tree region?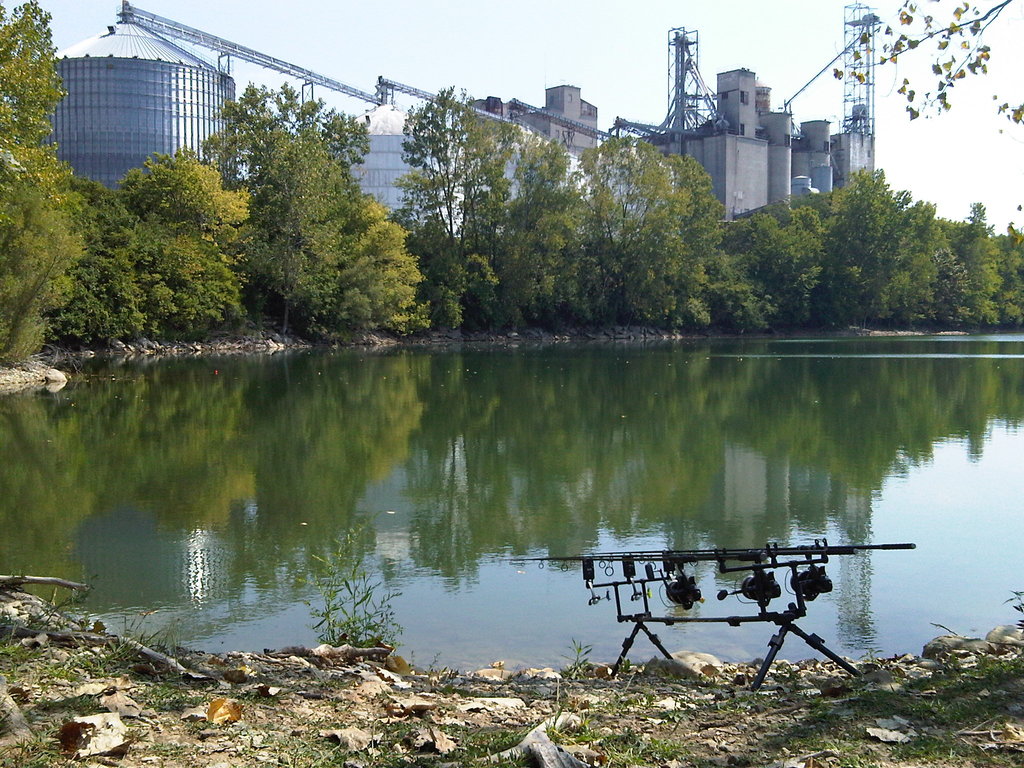
0 158 86 365
